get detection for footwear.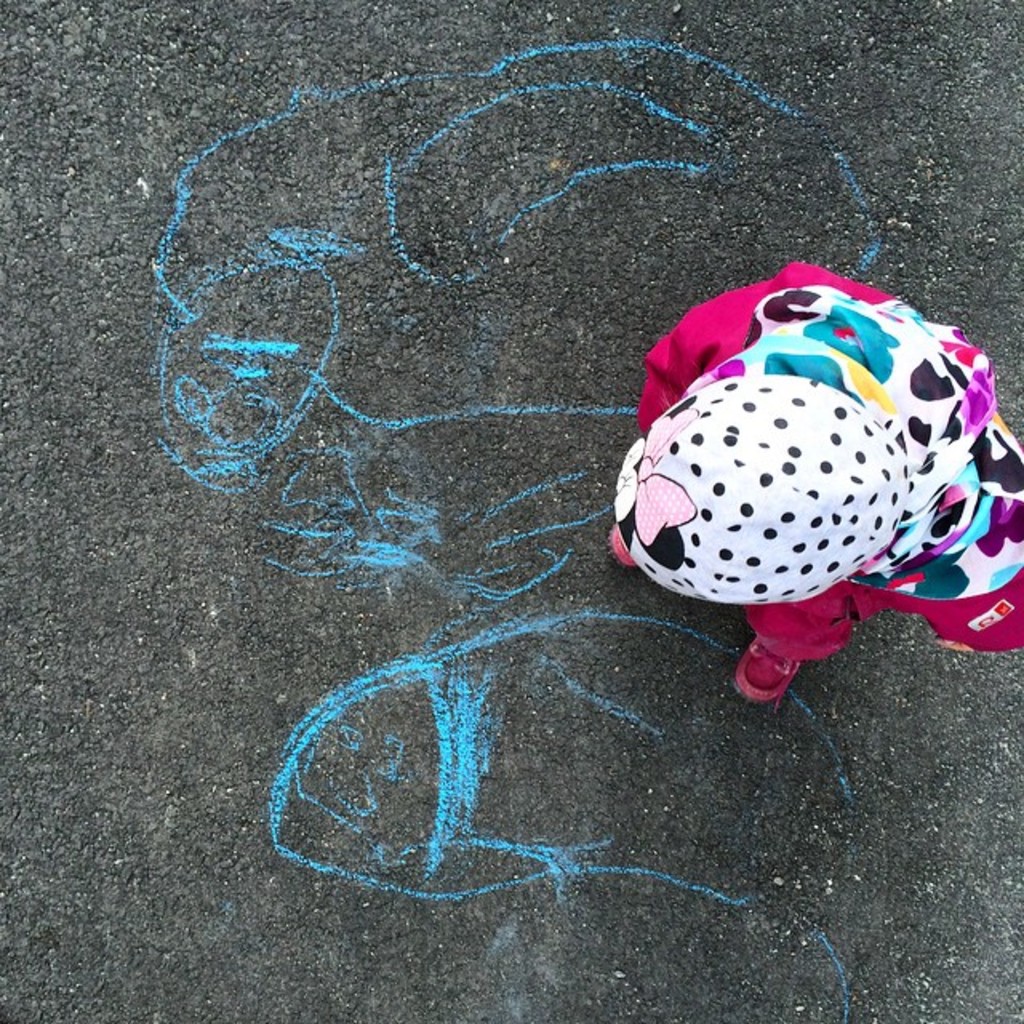
Detection: box(738, 638, 797, 702).
